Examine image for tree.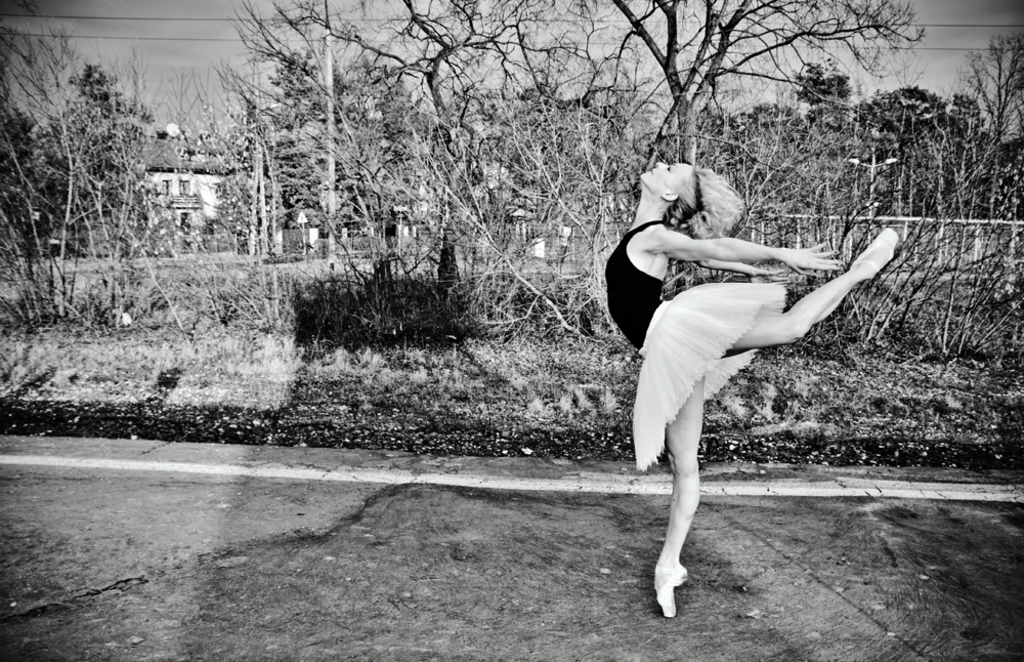
Examination result: box(578, 0, 937, 181).
